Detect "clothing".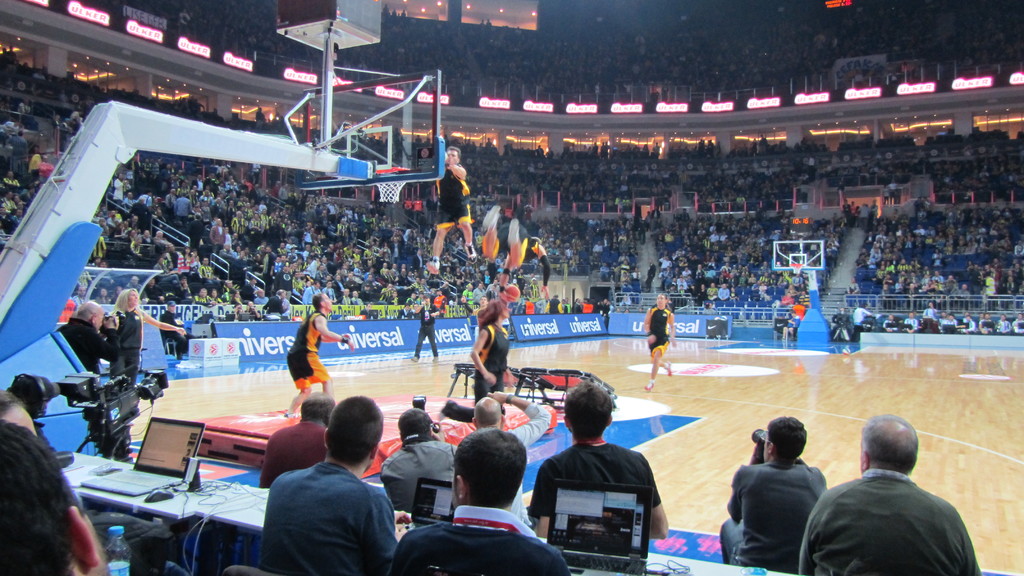
Detected at (518, 216, 538, 261).
